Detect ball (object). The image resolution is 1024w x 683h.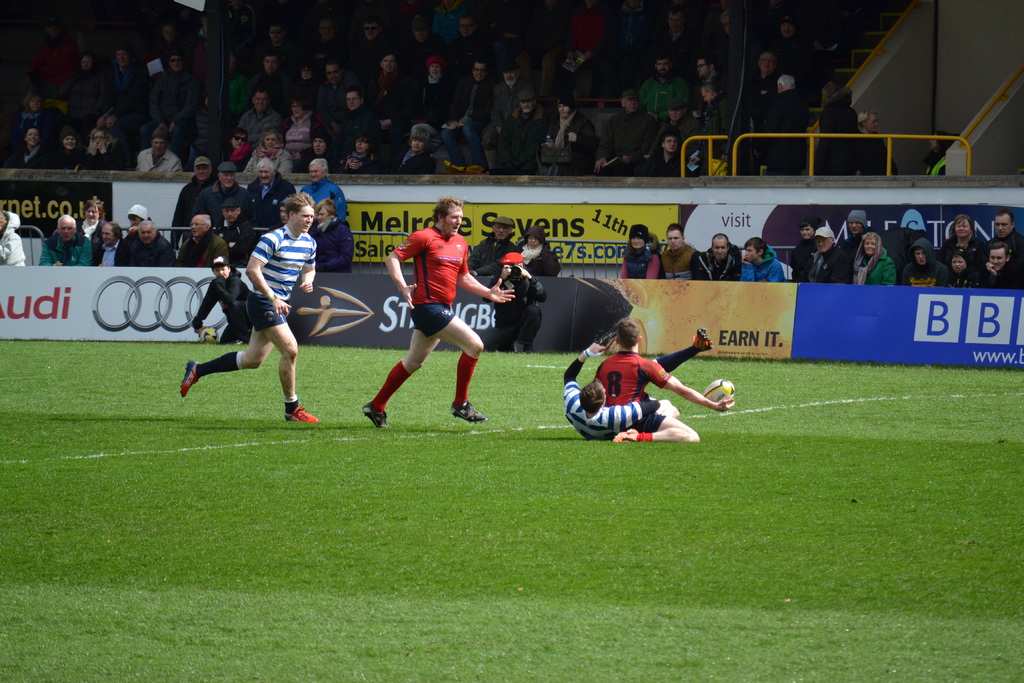
{"x1": 706, "y1": 378, "x2": 732, "y2": 402}.
